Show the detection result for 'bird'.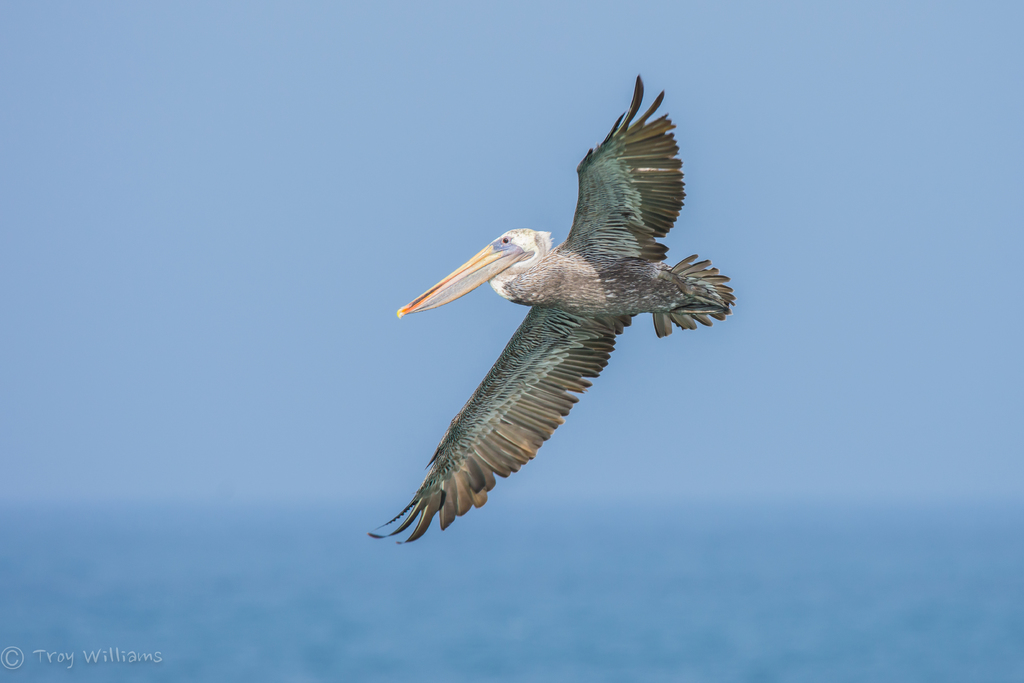
x1=376, y1=69, x2=749, y2=558.
